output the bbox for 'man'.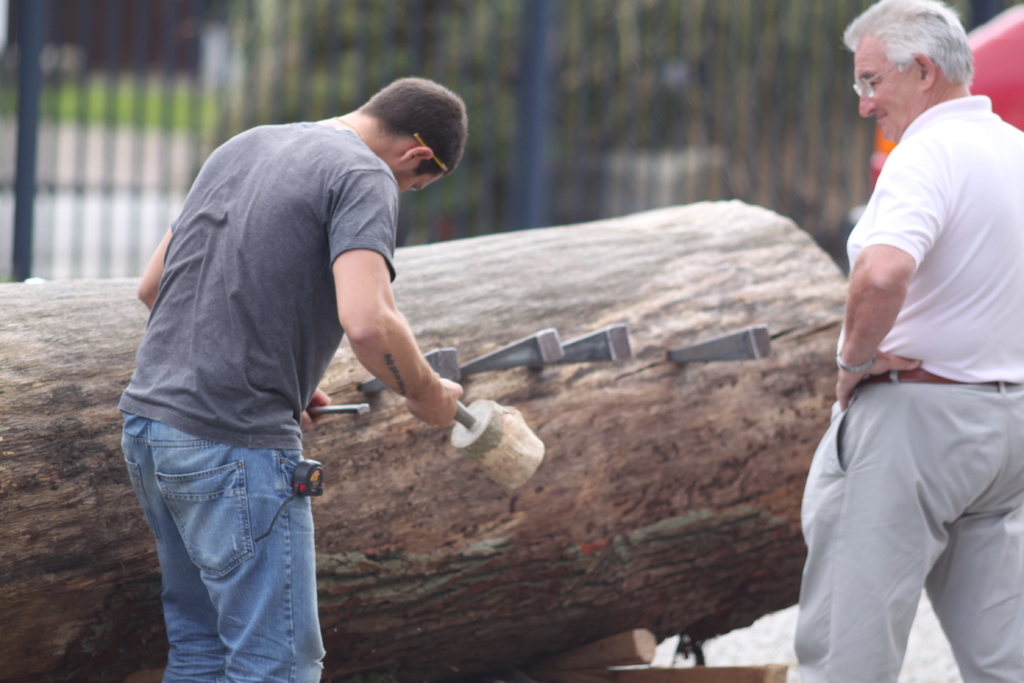
111,38,461,671.
